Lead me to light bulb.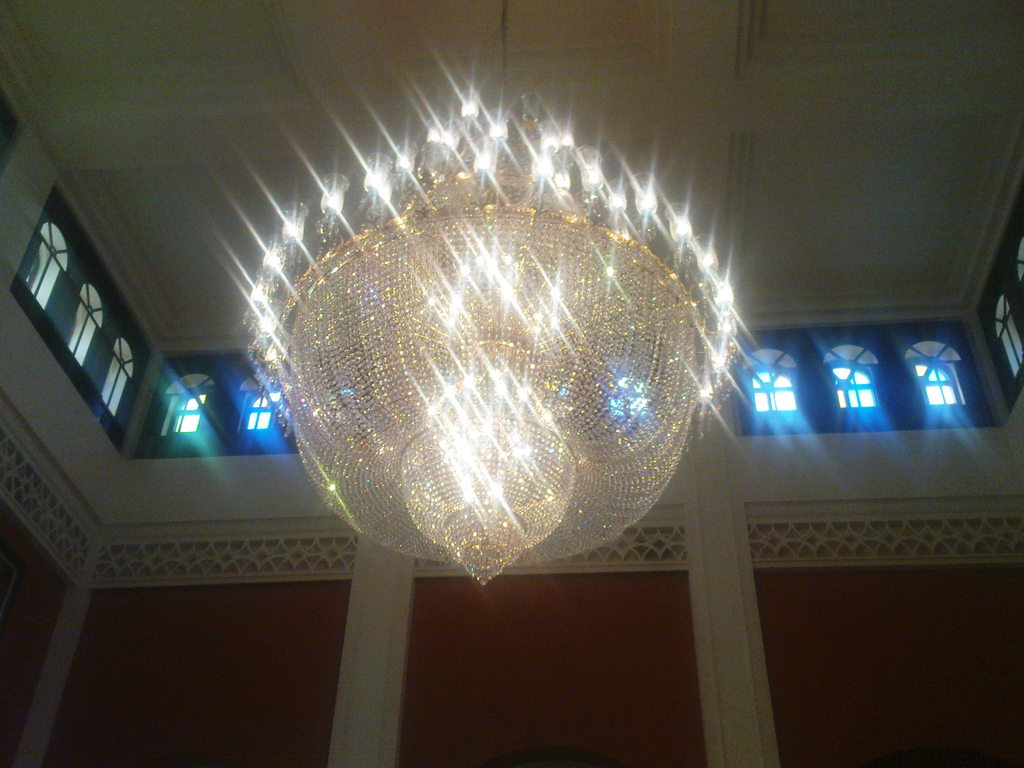
Lead to [x1=540, y1=125, x2=557, y2=146].
